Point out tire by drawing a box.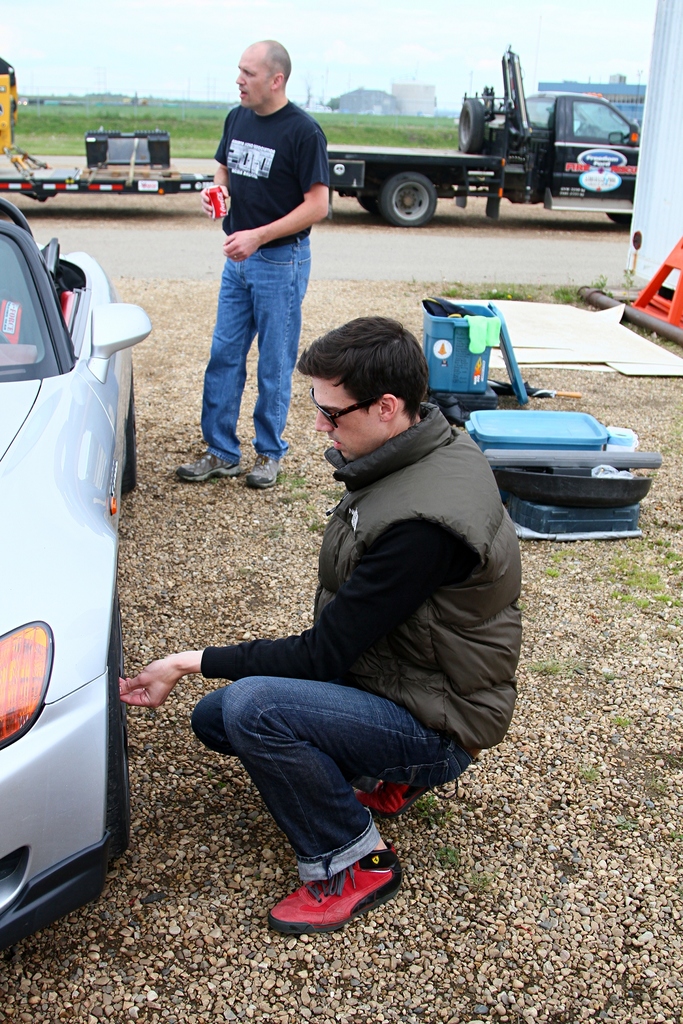
103,593,129,861.
